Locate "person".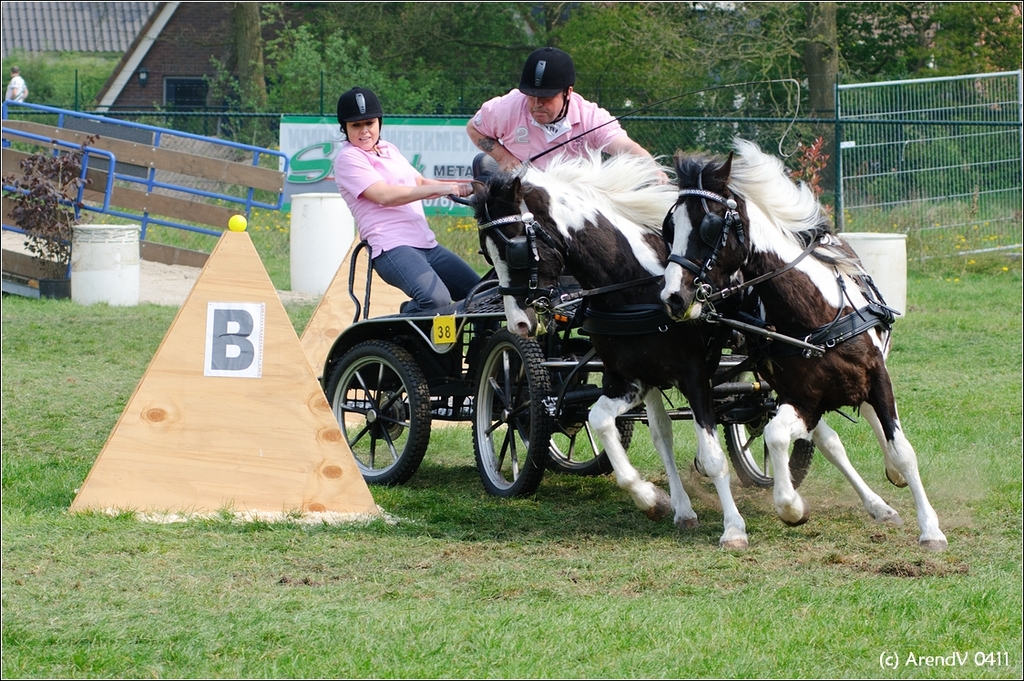
Bounding box: select_region(6, 66, 27, 98).
